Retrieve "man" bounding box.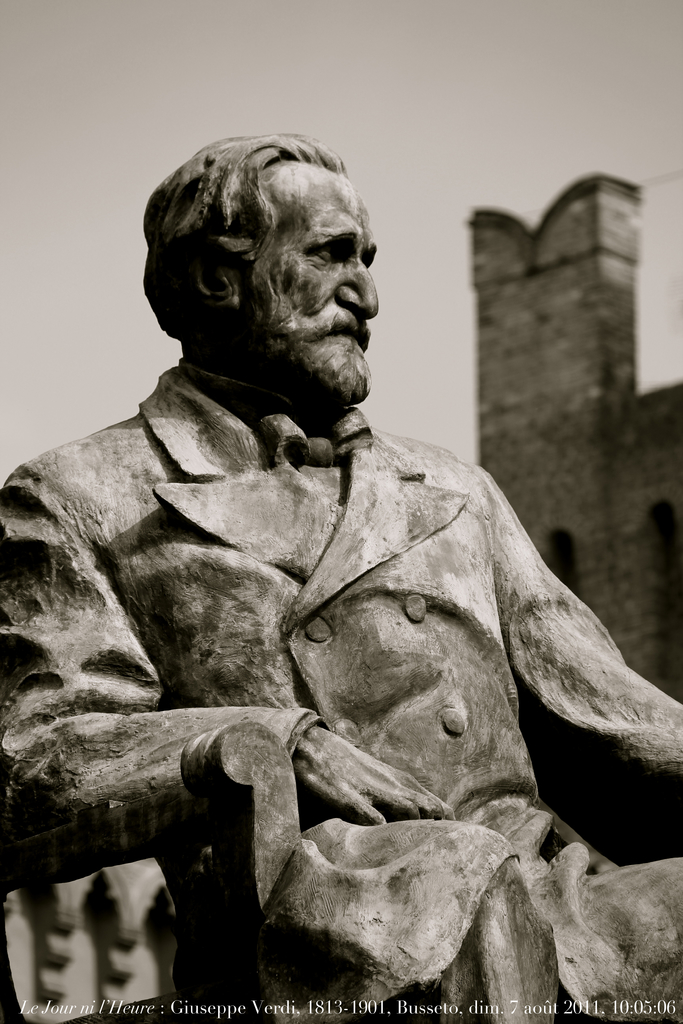
Bounding box: x1=0, y1=127, x2=682, y2=1023.
